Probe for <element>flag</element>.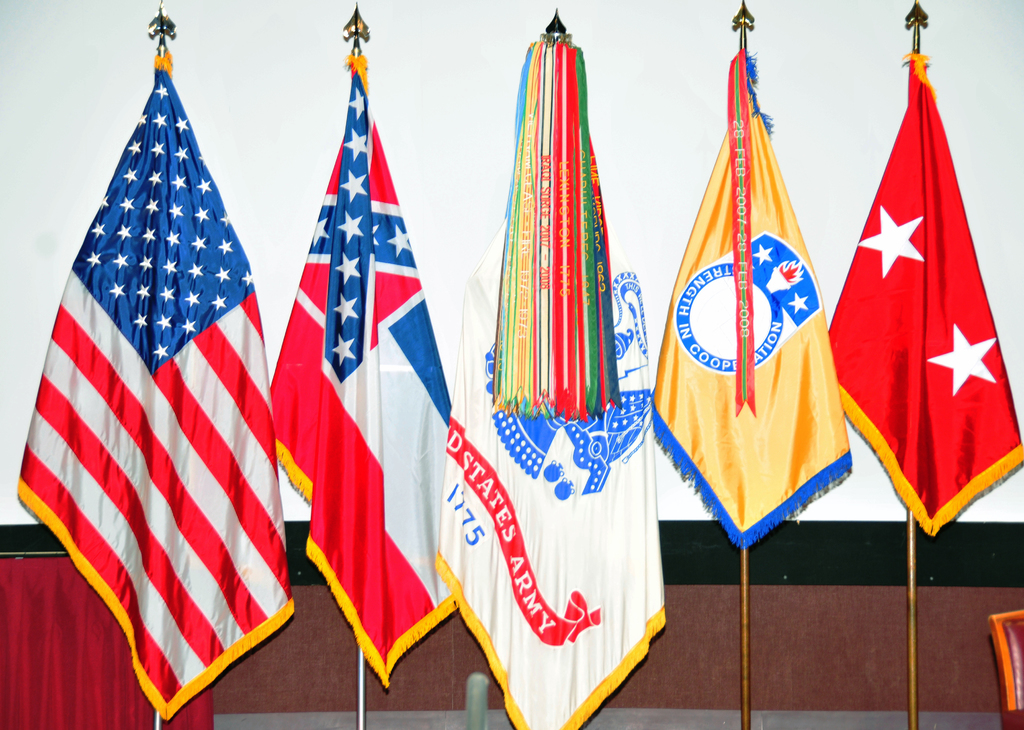
Probe result: pyautogui.locateOnScreen(33, 38, 282, 729).
